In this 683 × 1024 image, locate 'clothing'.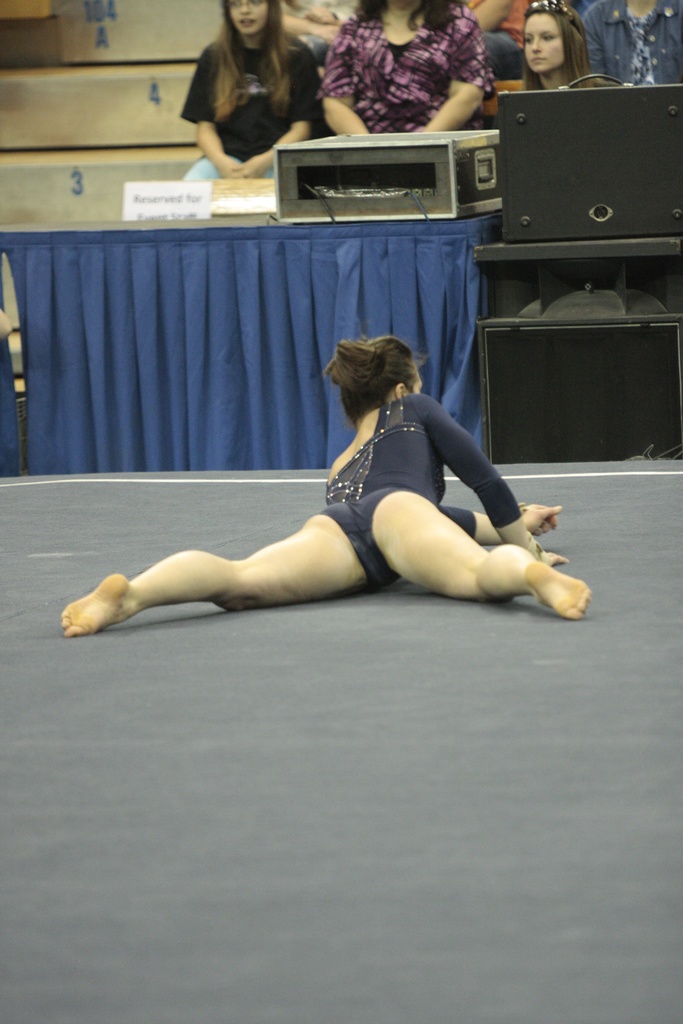
Bounding box: Rect(307, 385, 528, 591).
